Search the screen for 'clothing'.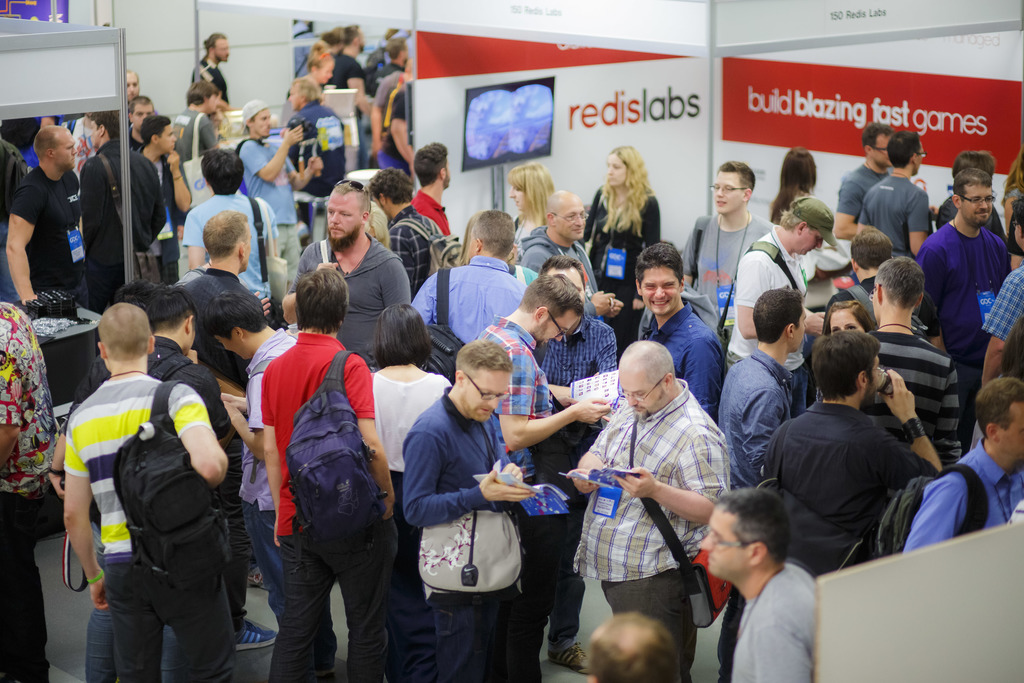
Found at left=835, top=156, right=896, bottom=238.
